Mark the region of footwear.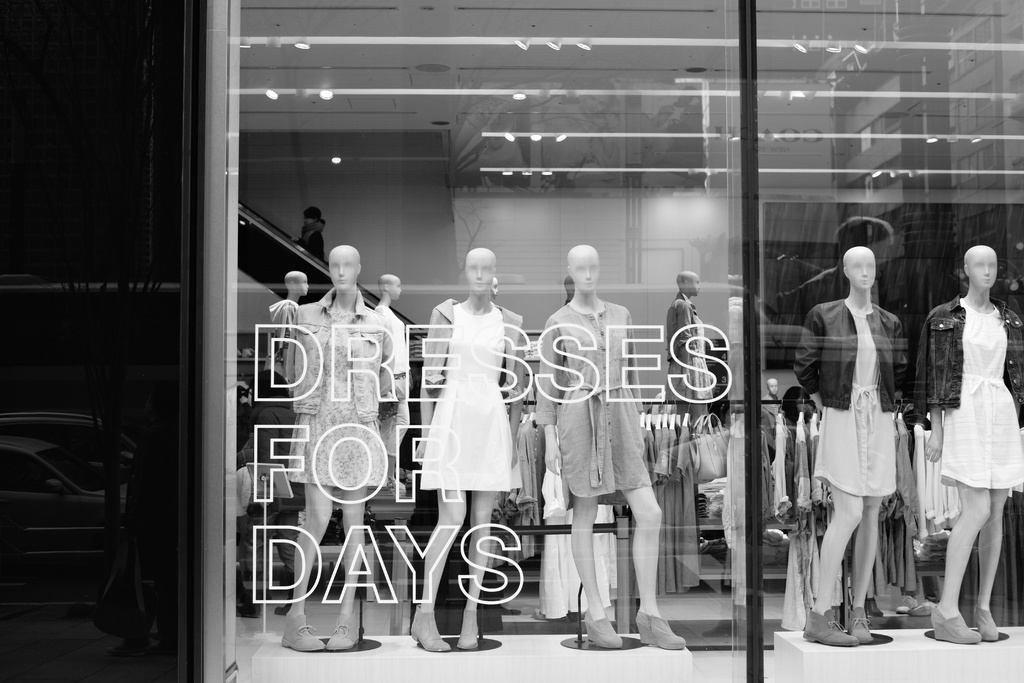
Region: left=842, top=602, right=872, bottom=639.
